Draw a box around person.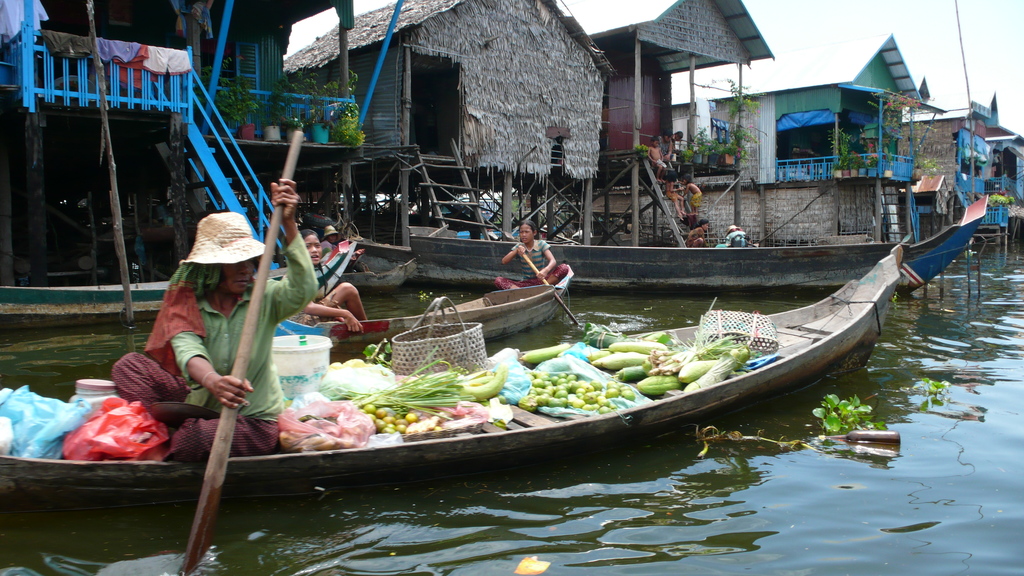
<region>494, 218, 570, 293</region>.
